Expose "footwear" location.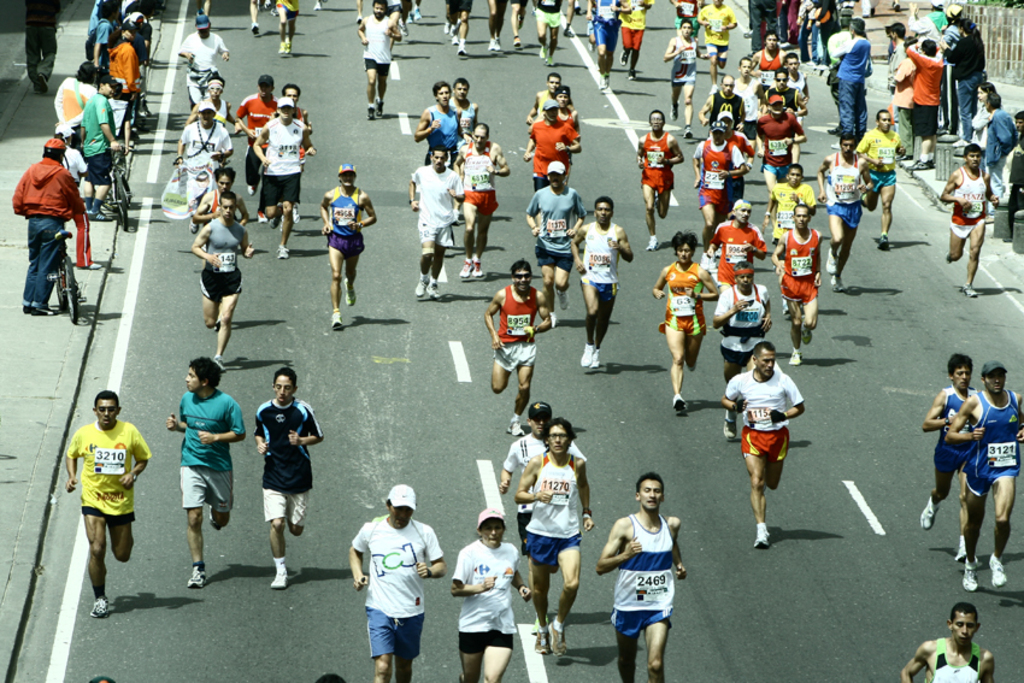
Exposed at left=535, top=41, right=549, bottom=58.
